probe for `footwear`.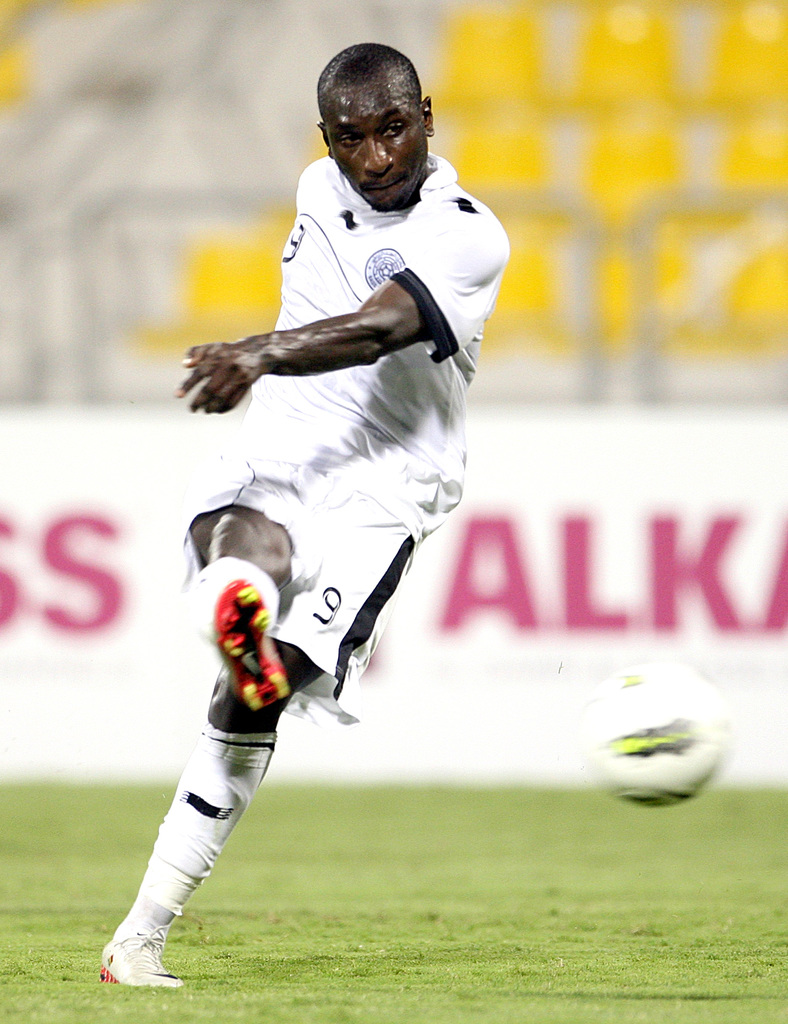
Probe result: [left=209, top=577, right=290, bottom=710].
